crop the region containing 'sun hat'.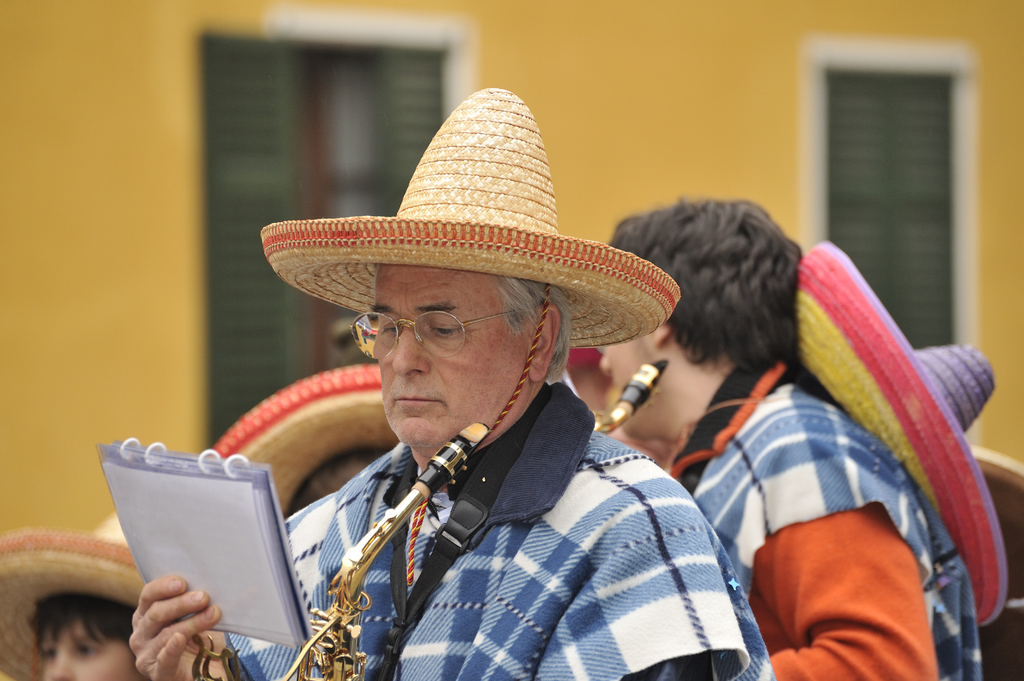
Crop region: <region>0, 501, 180, 680</region>.
